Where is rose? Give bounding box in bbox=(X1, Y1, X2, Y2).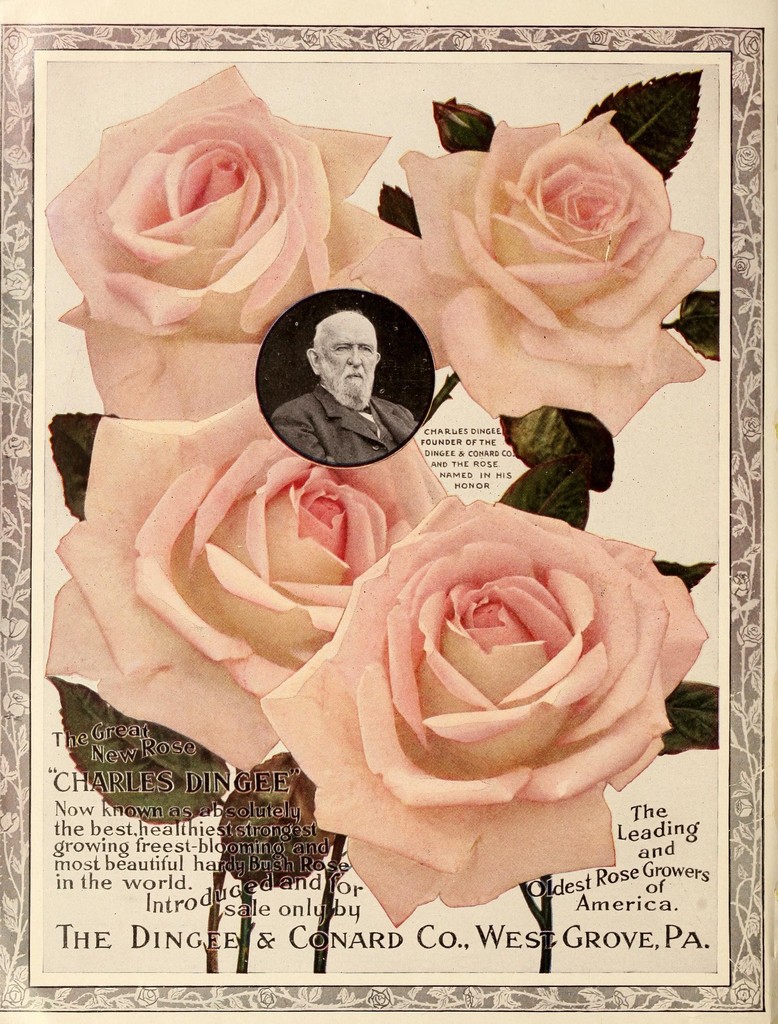
bbox=(395, 109, 719, 429).
